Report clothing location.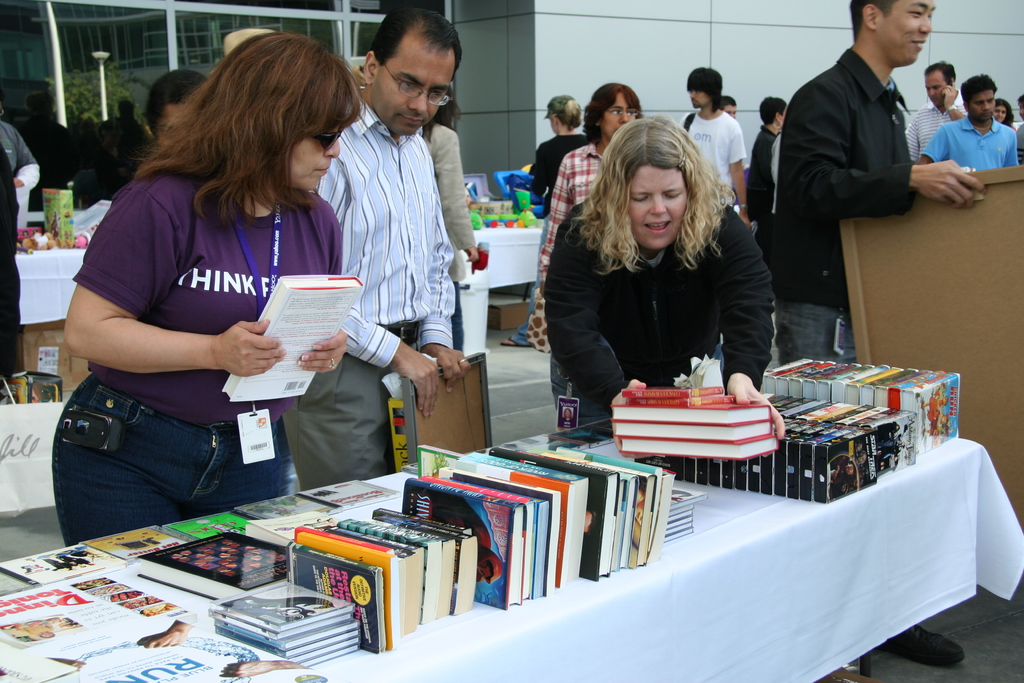
Report: (x1=900, y1=93, x2=966, y2=163).
